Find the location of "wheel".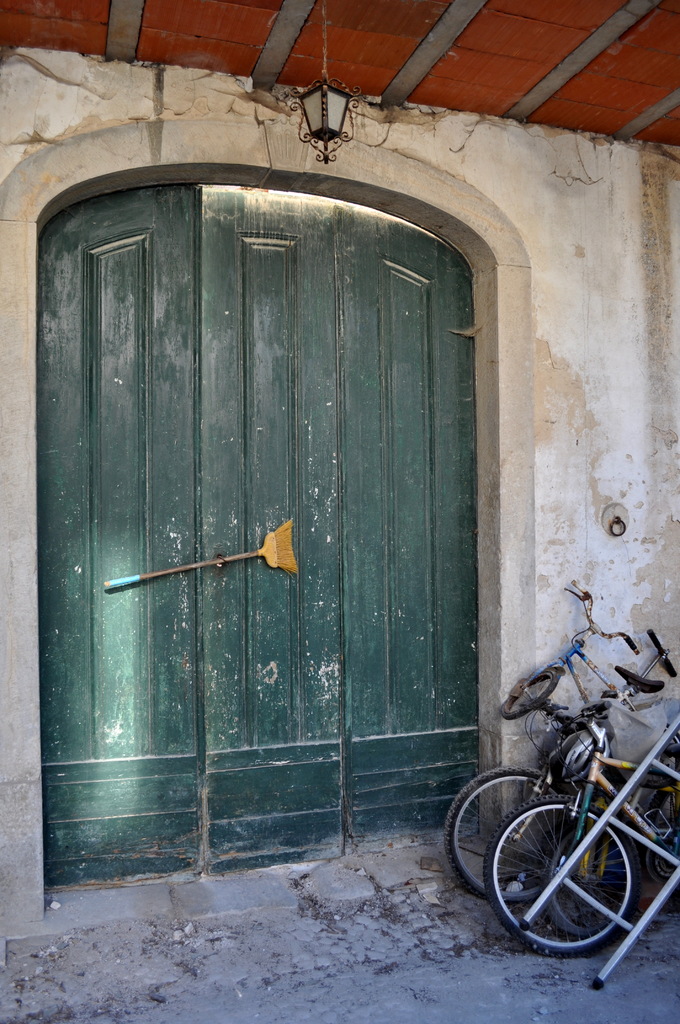
Location: bbox(499, 669, 558, 720).
